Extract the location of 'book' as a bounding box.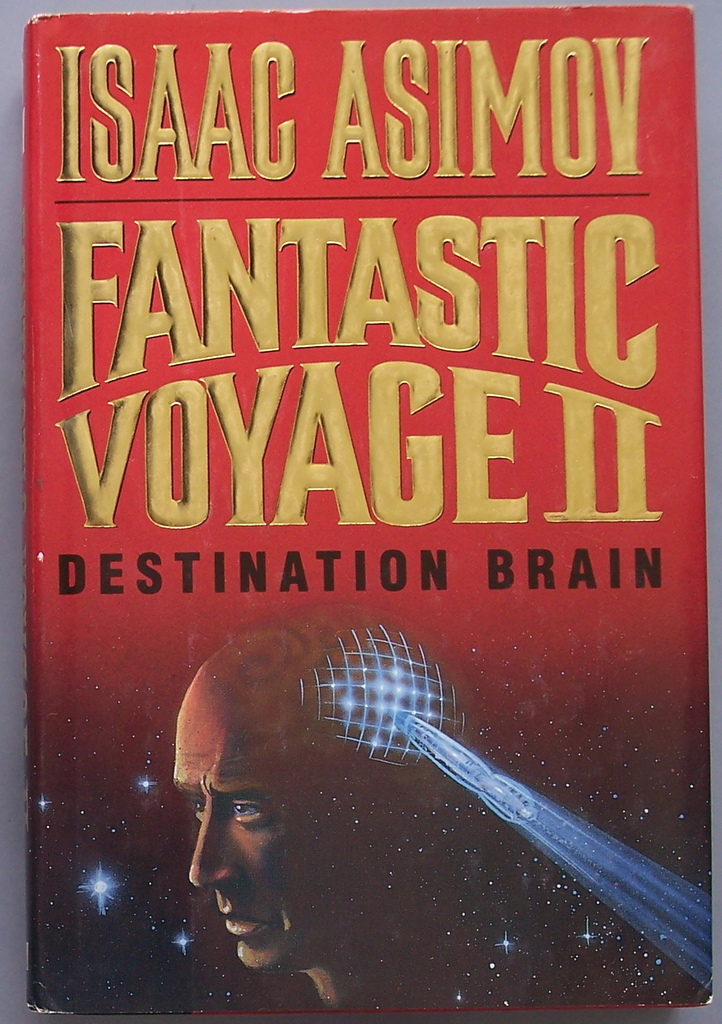
box=[19, 6, 707, 1023].
